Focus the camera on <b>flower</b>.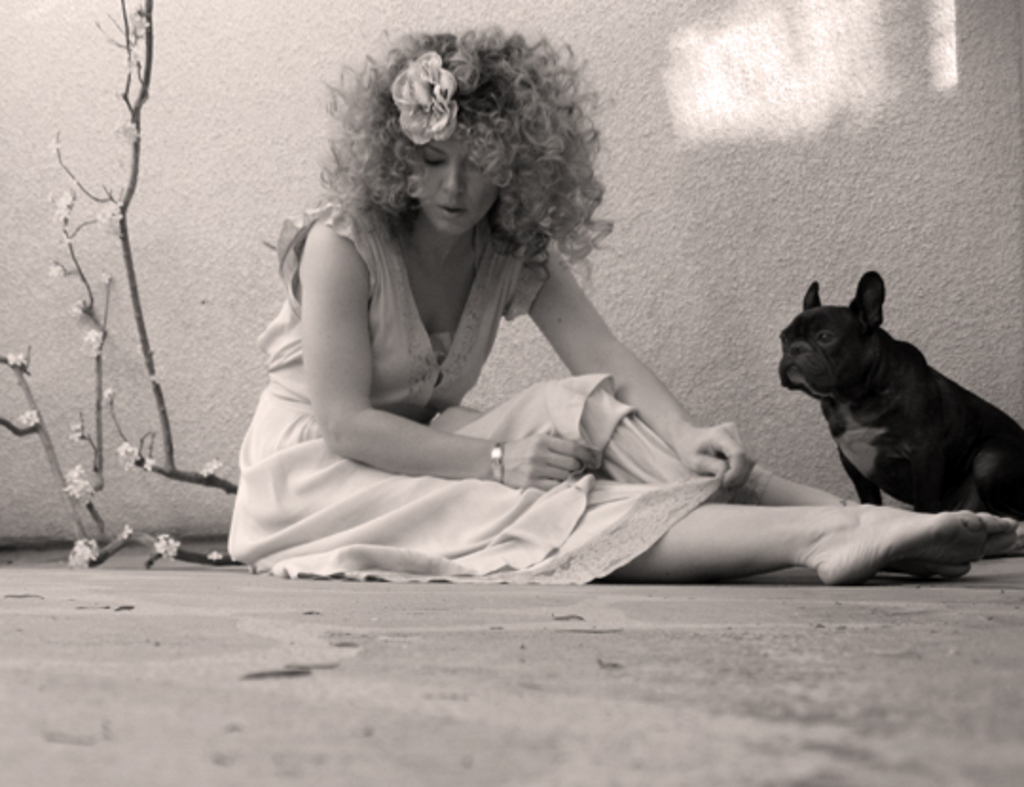
Focus region: <region>64, 292, 89, 317</region>.
